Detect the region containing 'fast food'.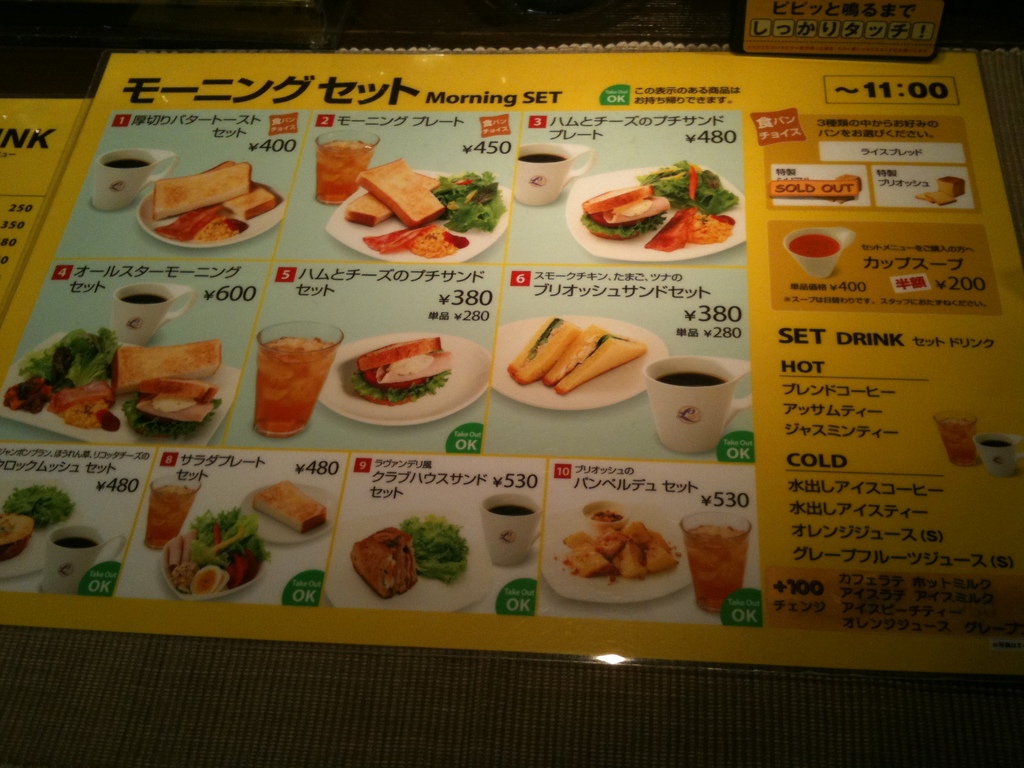
[left=0, top=509, right=33, bottom=563].
